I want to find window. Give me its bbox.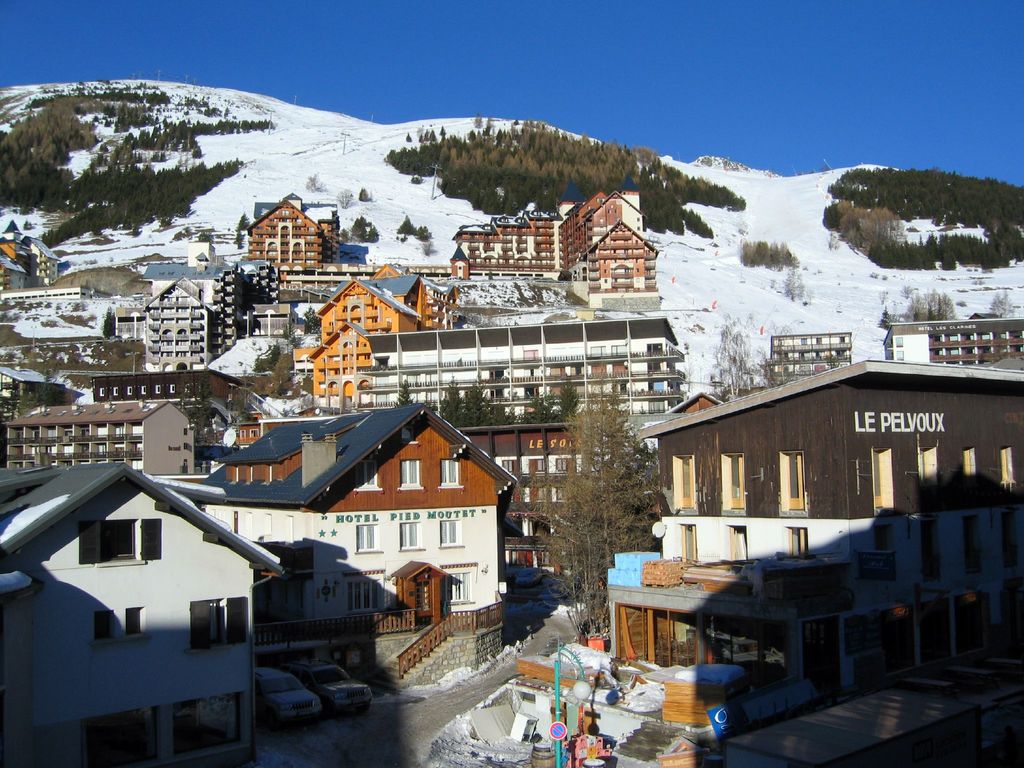
[x1=447, y1=572, x2=470, y2=602].
